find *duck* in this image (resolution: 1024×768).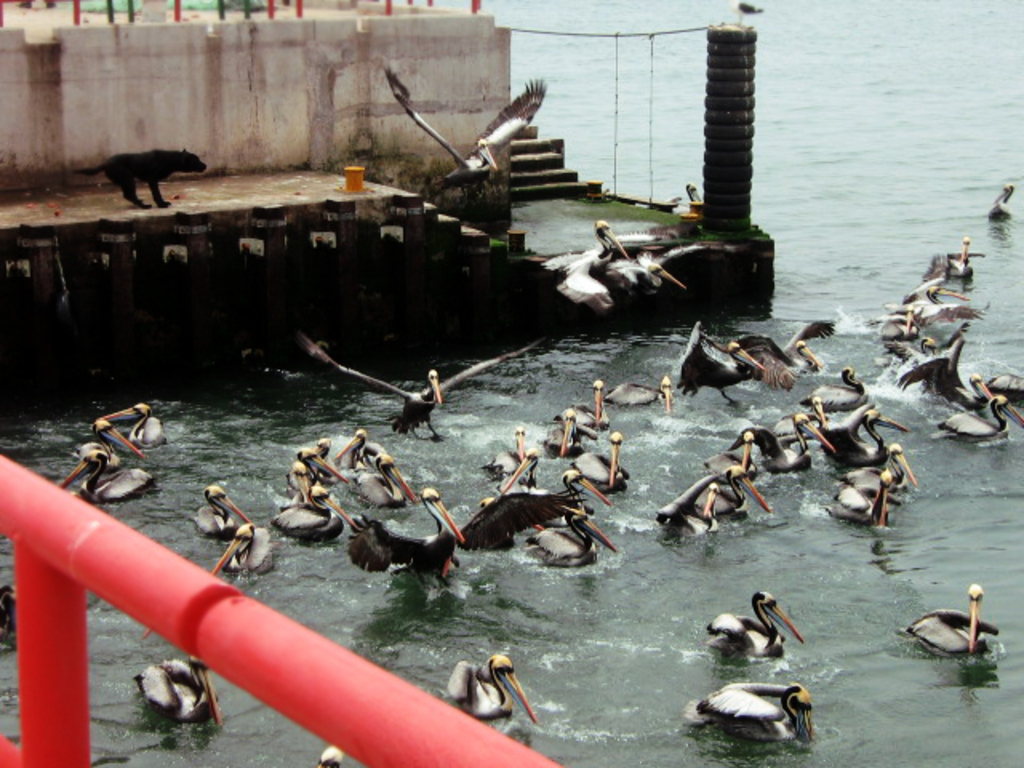
select_region(806, 395, 902, 472).
